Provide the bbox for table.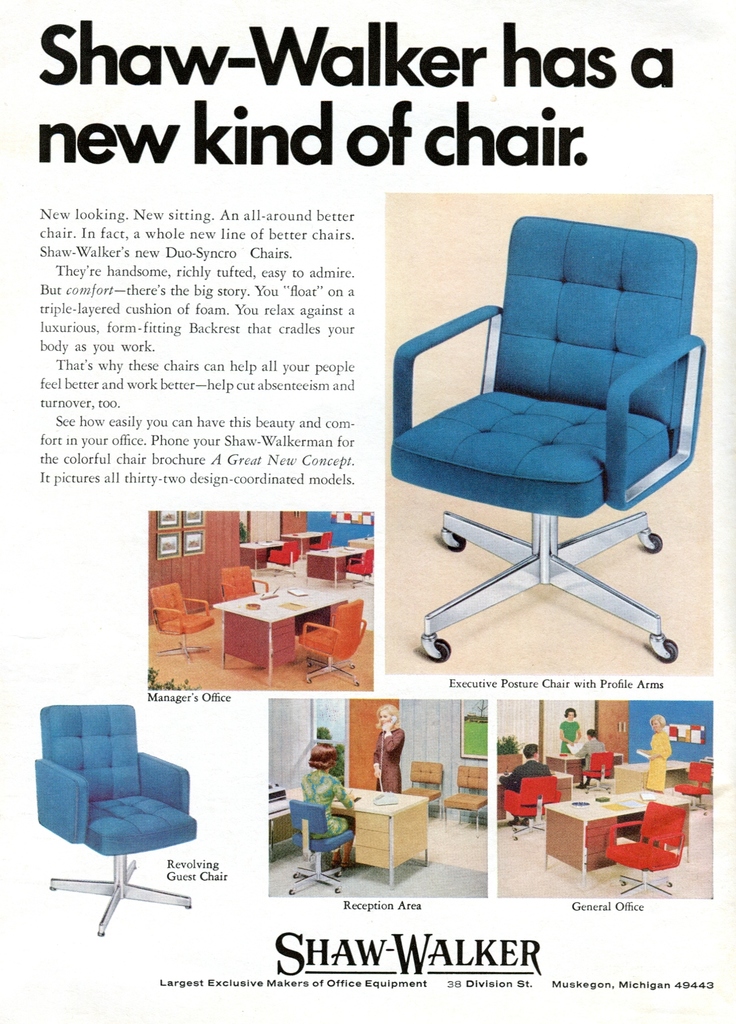
(266, 783, 423, 889).
